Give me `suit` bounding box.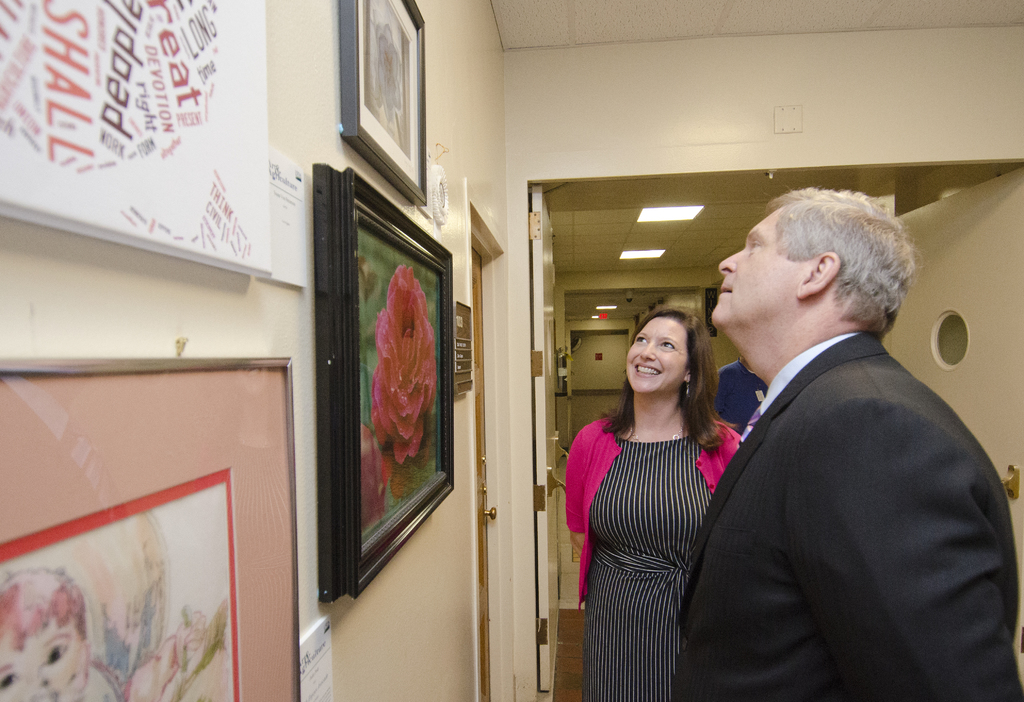
select_region(666, 246, 999, 692).
